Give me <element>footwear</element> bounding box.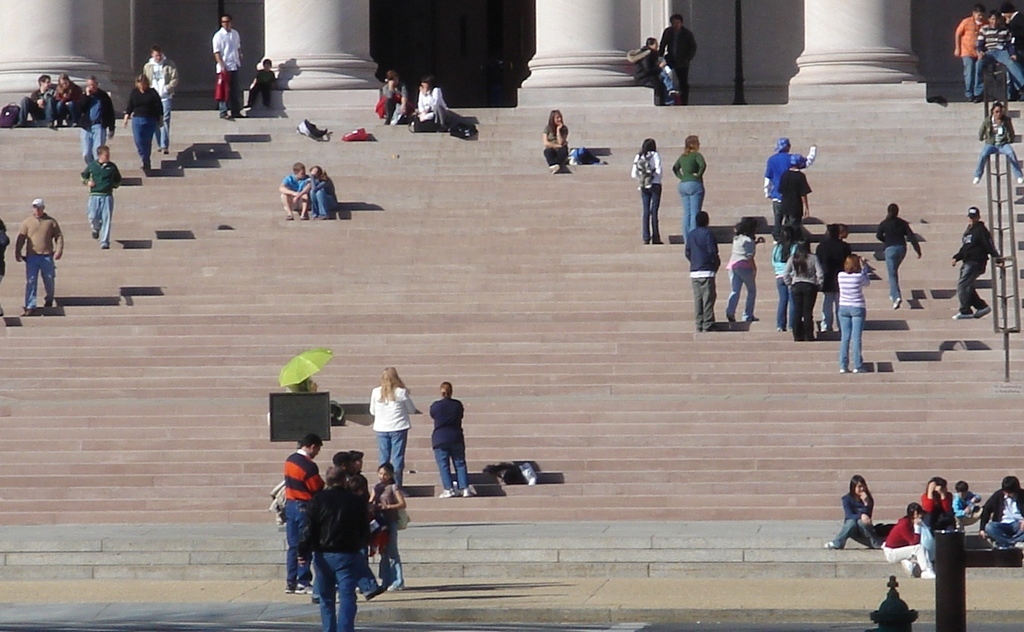
Rect(1015, 176, 1023, 184).
